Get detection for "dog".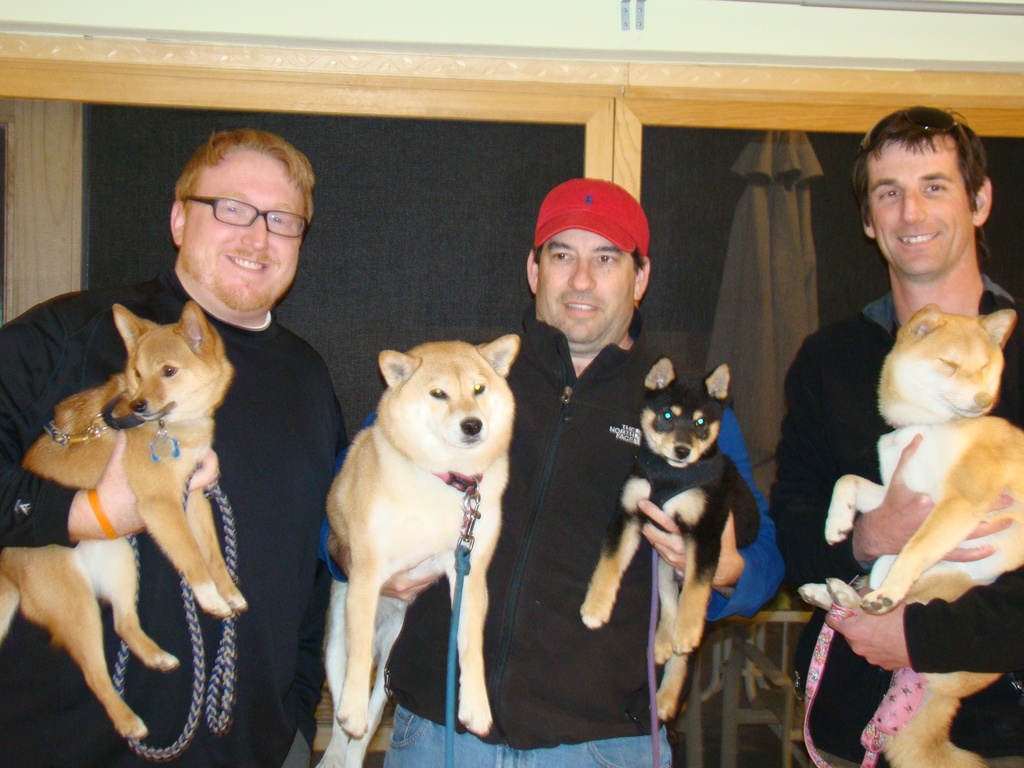
Detection: [x1=0, y1=303, x2=252, y2=743].
